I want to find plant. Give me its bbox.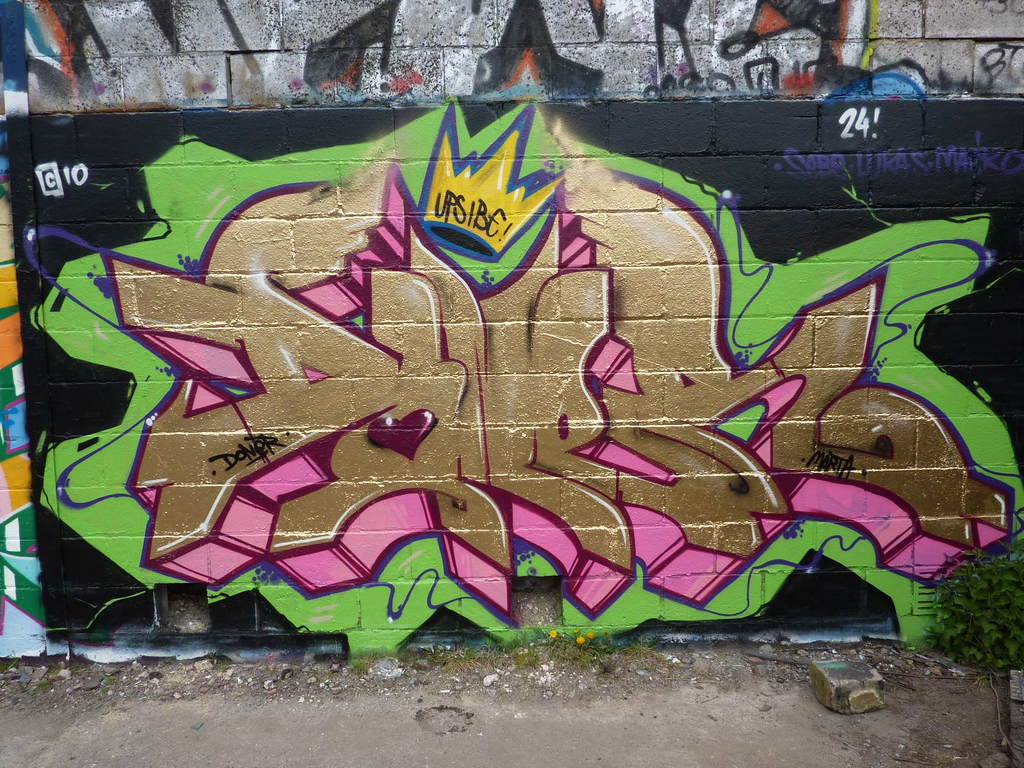
bbox=[0, 657, 24, 674].
